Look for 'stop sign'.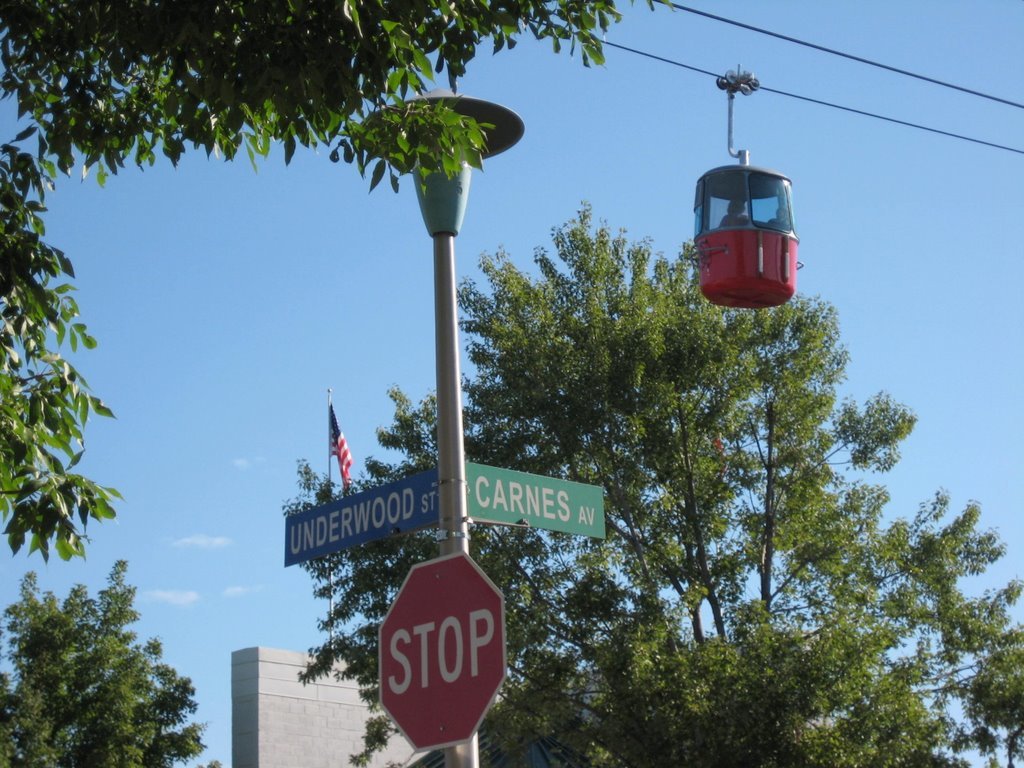
Found: box(377, 548, 509, 755).
